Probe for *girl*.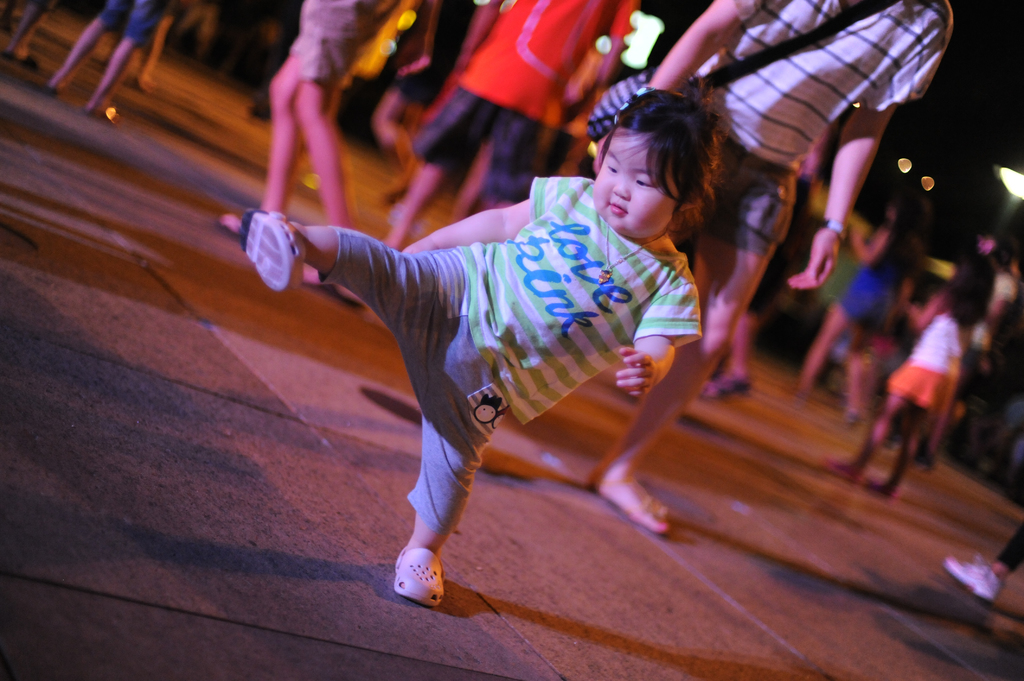
Probe result: rect(825, 248, 998, 502).
